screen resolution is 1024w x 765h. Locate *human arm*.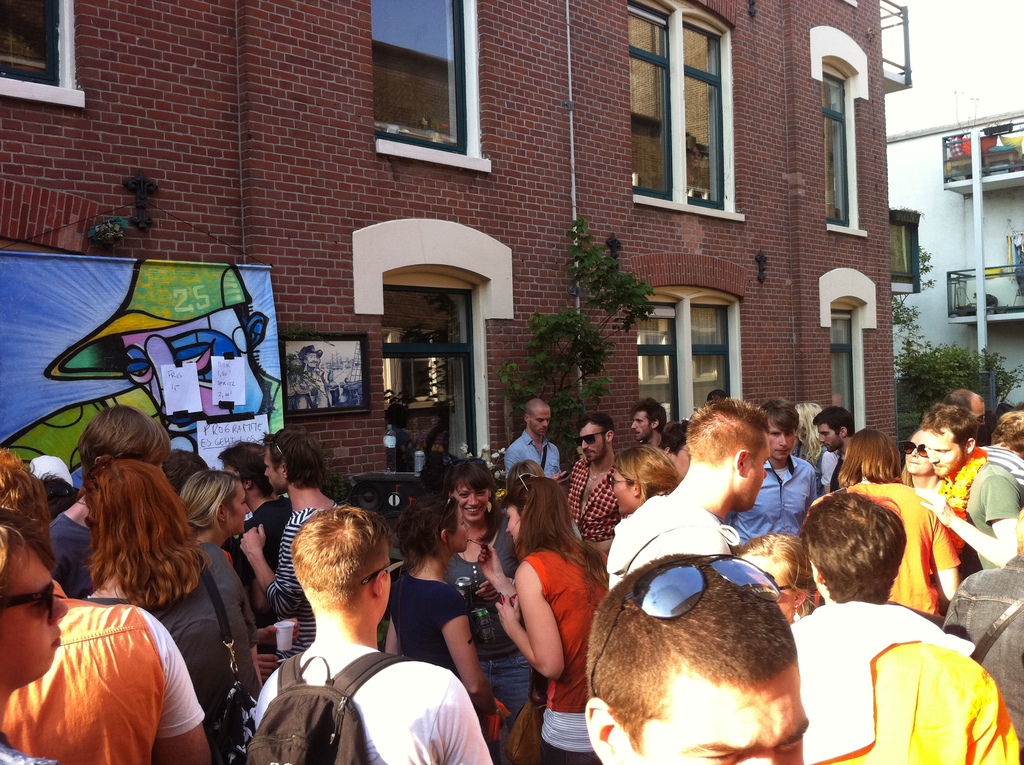
<box>259,613,300,651</box>.
